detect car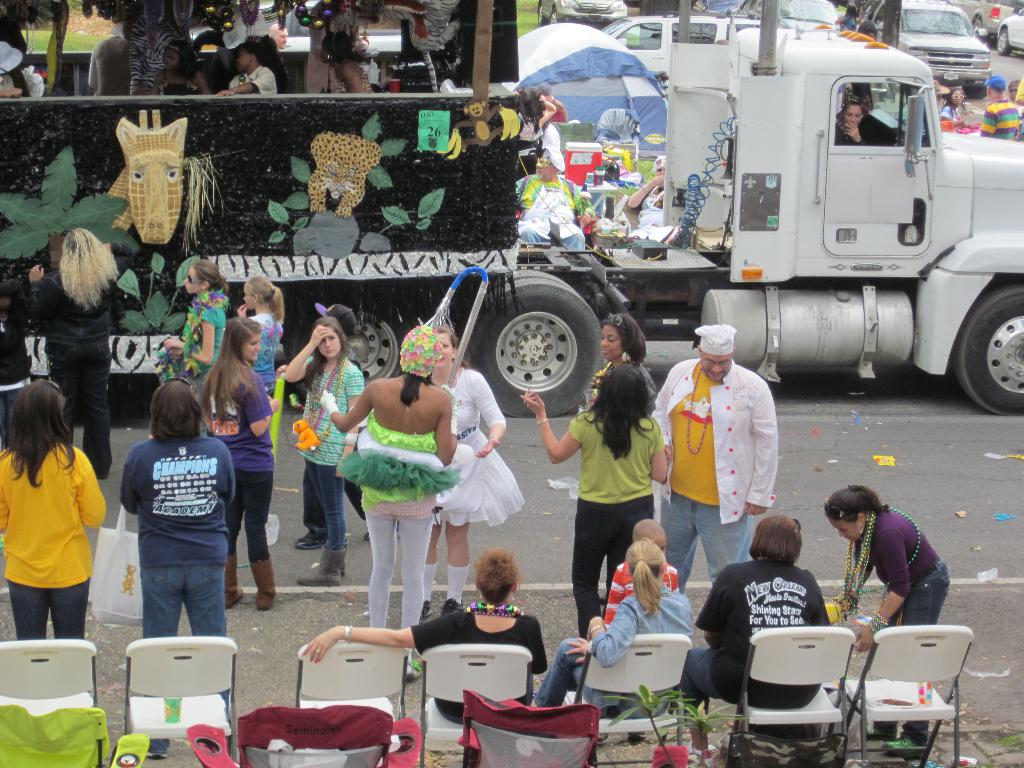
(604,10,760,73)
